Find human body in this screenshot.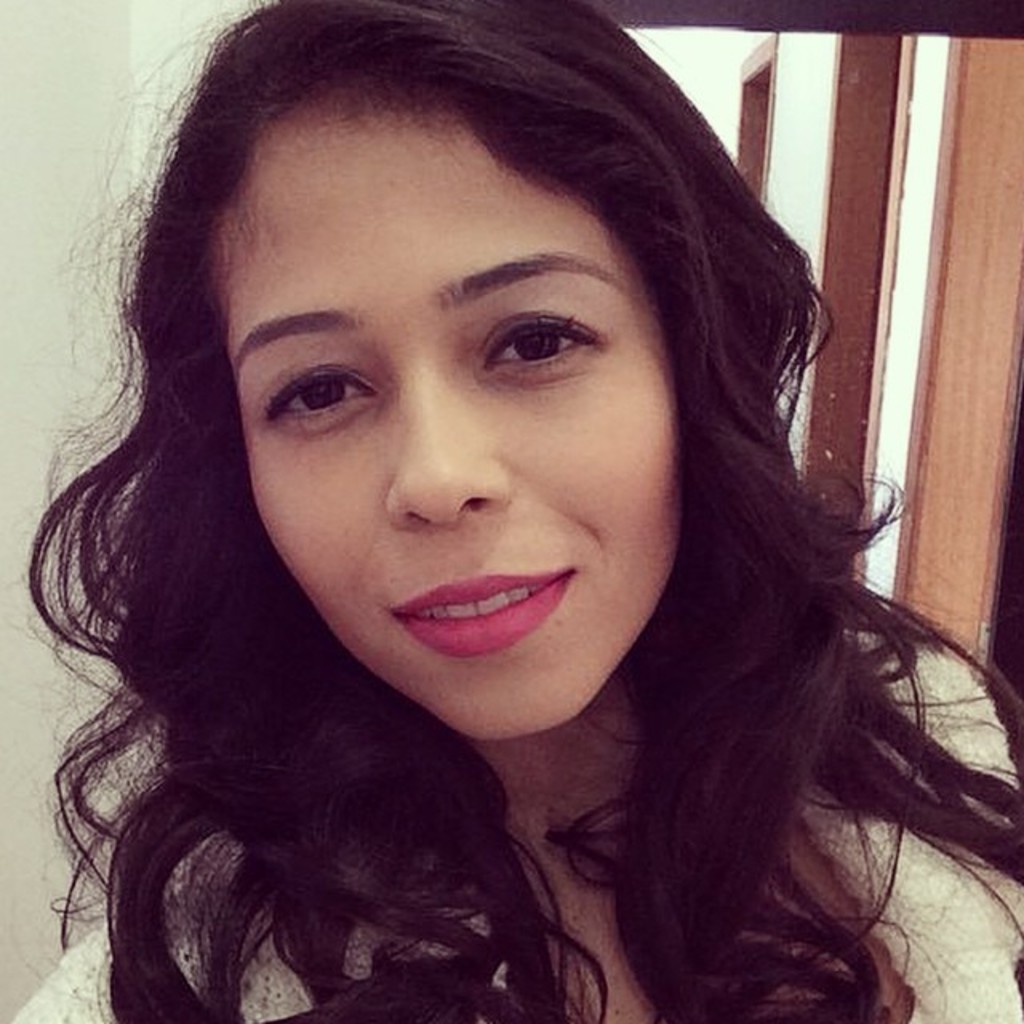
The bounding box for human body is box(0, 0, 1014, 1023).
